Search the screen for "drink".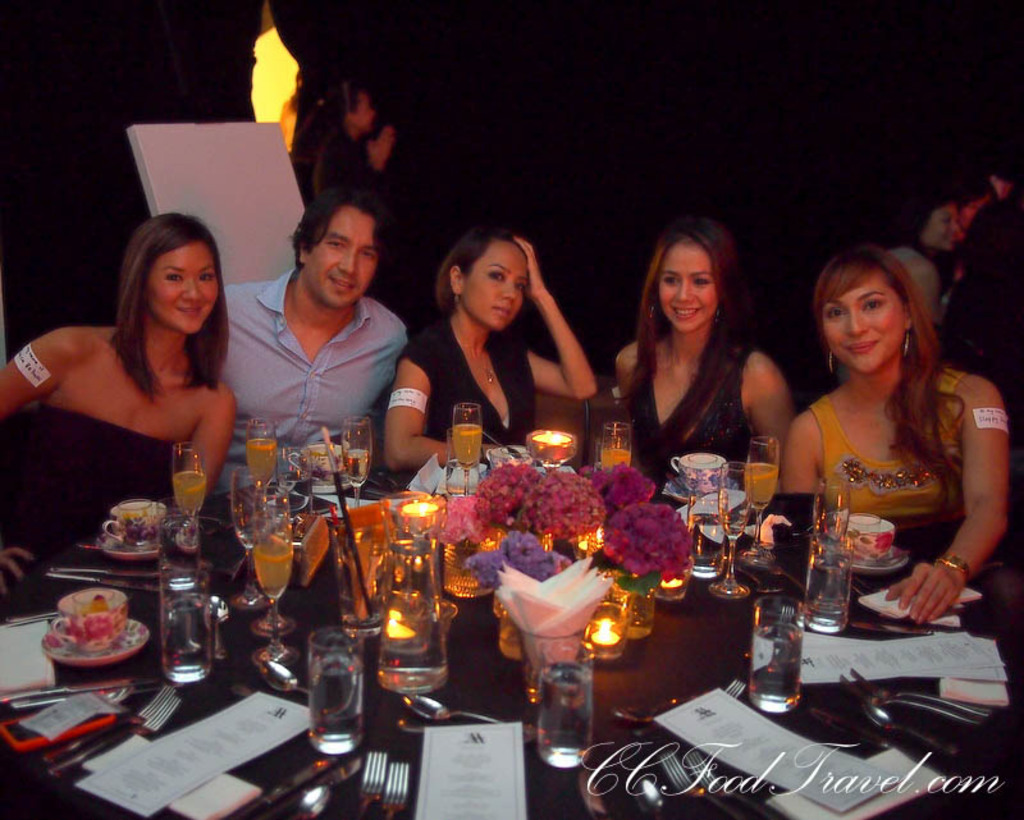
Found at (599, 450, 631, 471).
